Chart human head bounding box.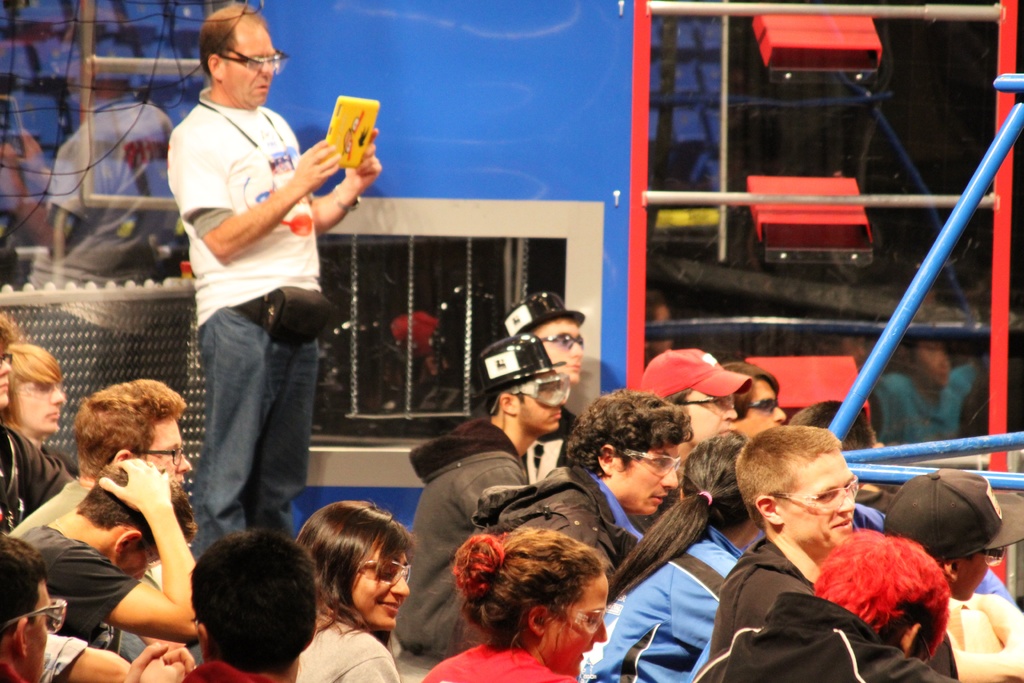
Charted: bbox=(68, 42, 132, 104).
